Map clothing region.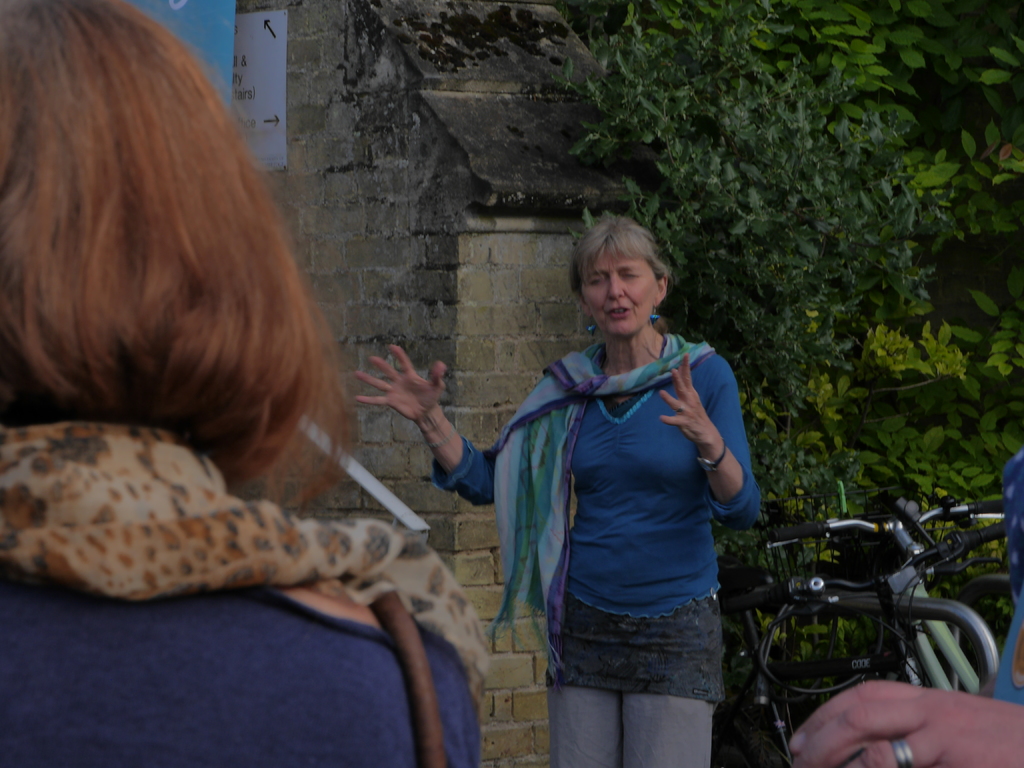
Mapped to bbox=[0, 419, 507, 767].
